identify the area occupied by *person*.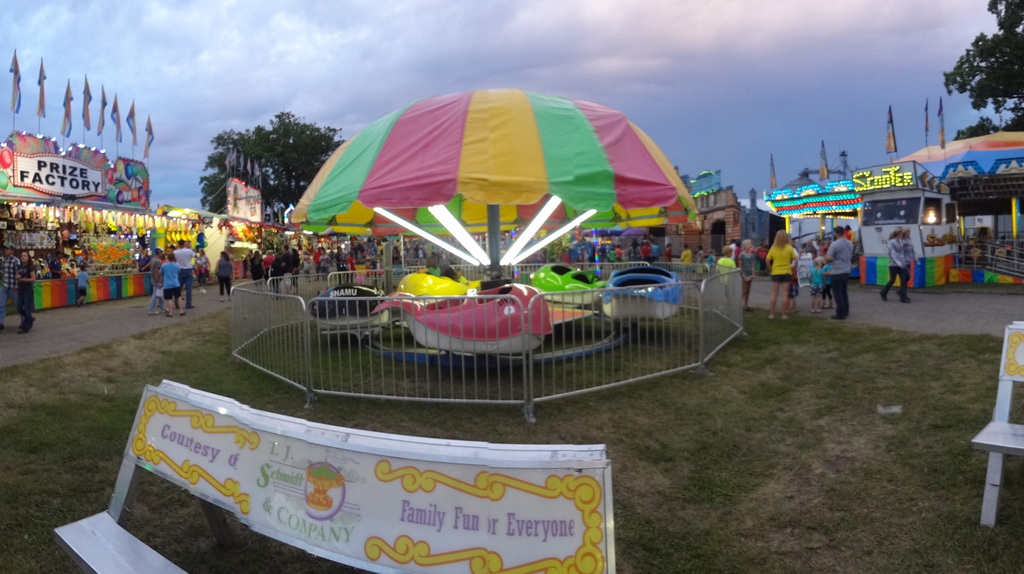
Area: Rect(679, 251, 693, 275).
